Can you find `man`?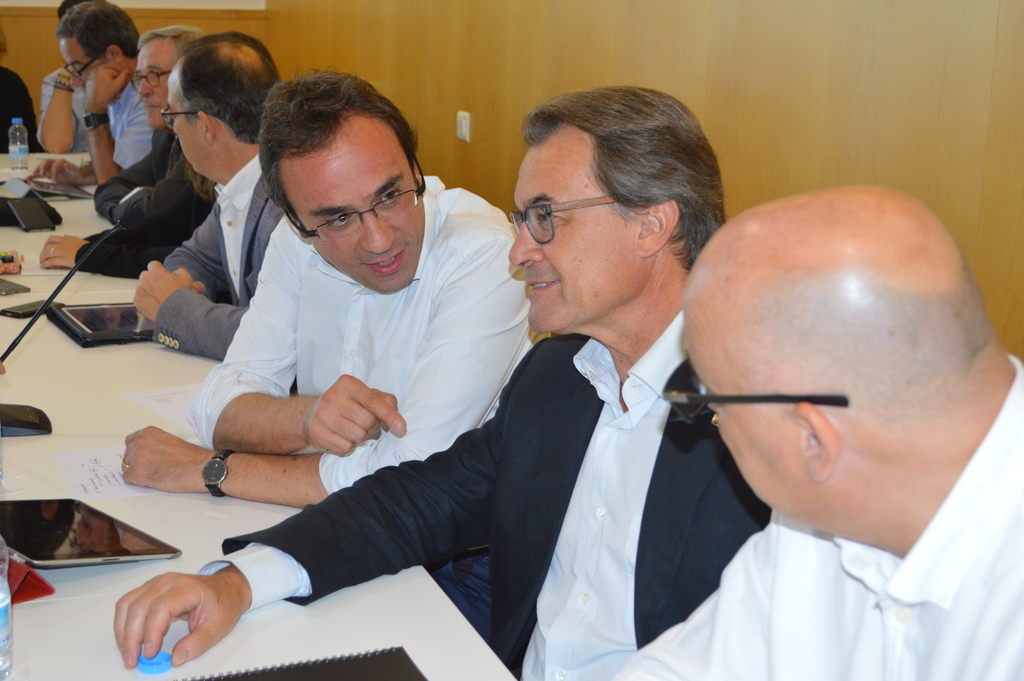
Yes, bounding box: 605 181 1023 680.
